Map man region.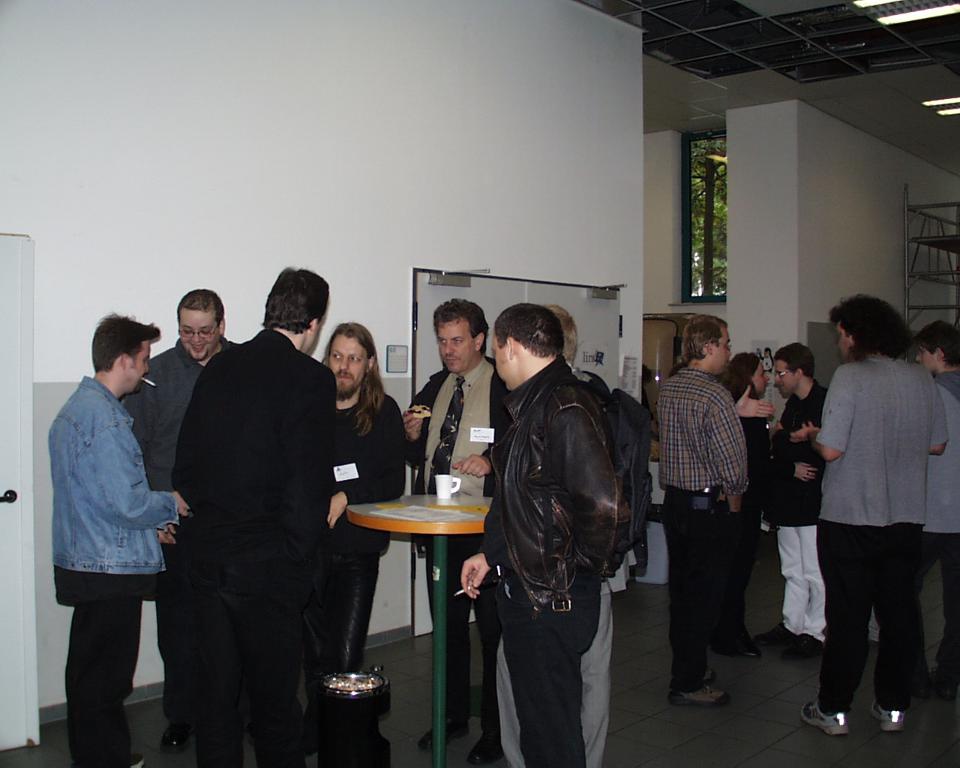
Mapped to crop(460, 304, 629, 767).
